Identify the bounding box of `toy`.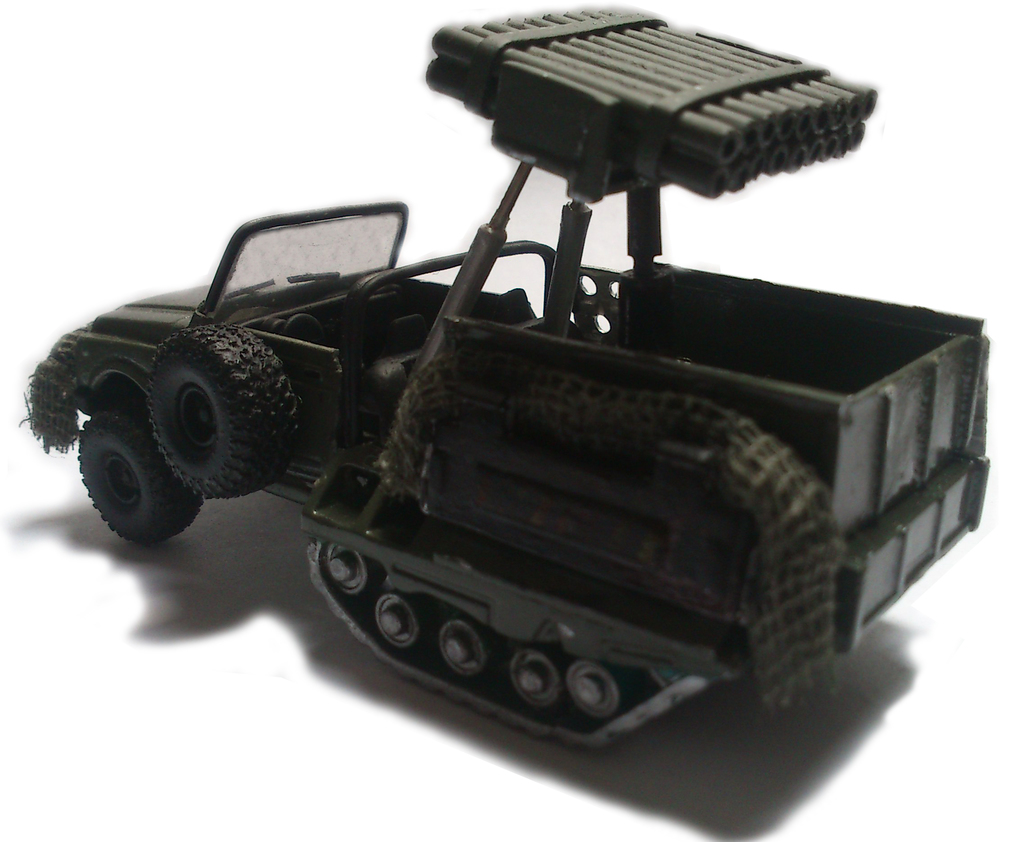
(58,0,1023,787).
